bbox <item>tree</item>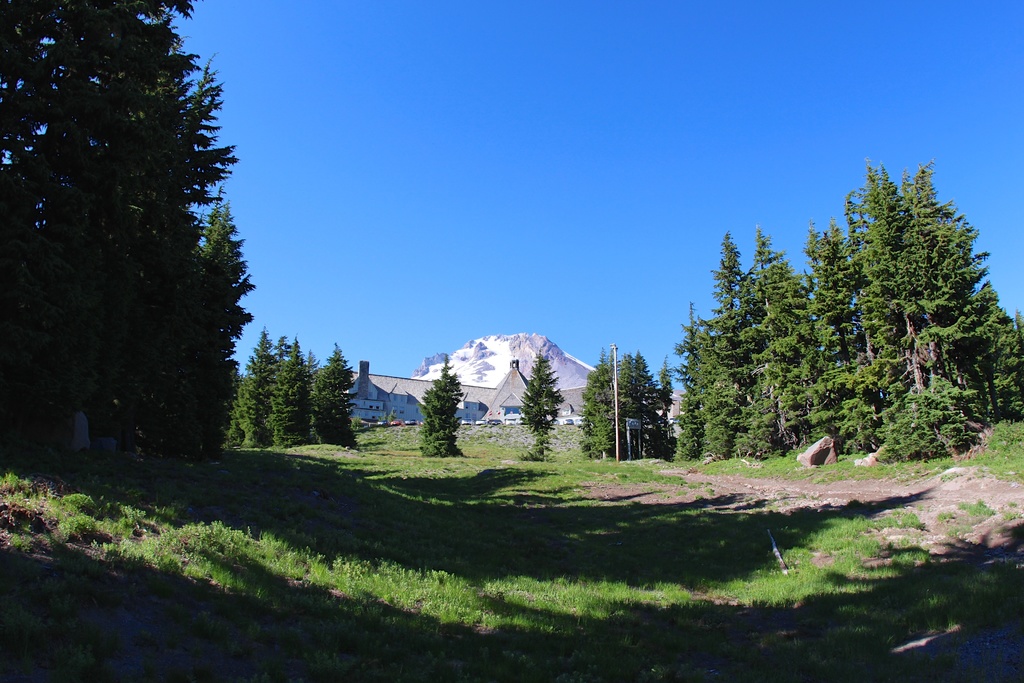
locate(305, 346, 364, 452)
